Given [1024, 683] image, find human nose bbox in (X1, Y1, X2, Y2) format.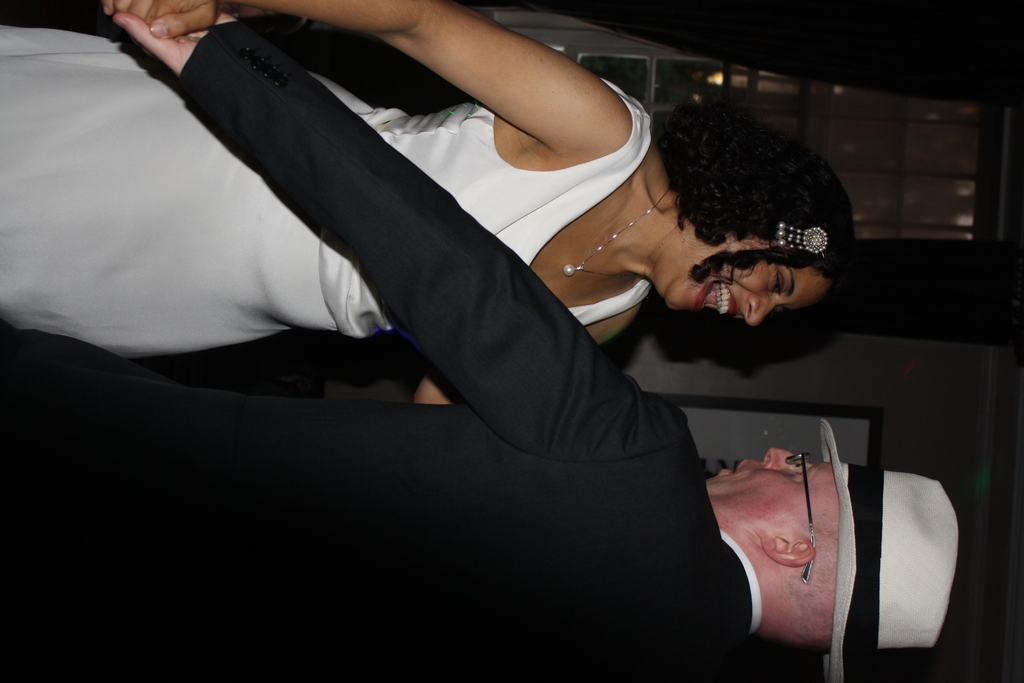
(740, 294, 780, 327).
